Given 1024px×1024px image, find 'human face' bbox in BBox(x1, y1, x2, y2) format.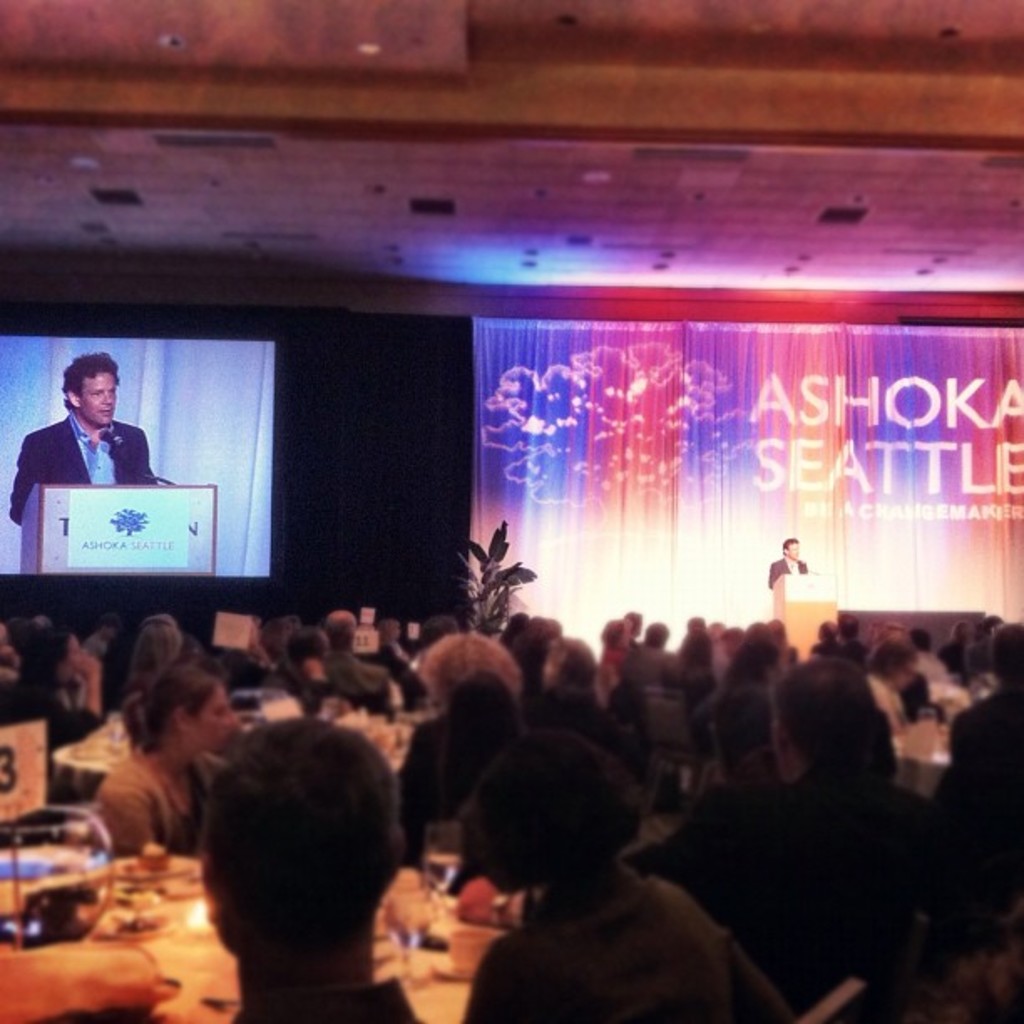
BBox(79, 373, 117, 423).
